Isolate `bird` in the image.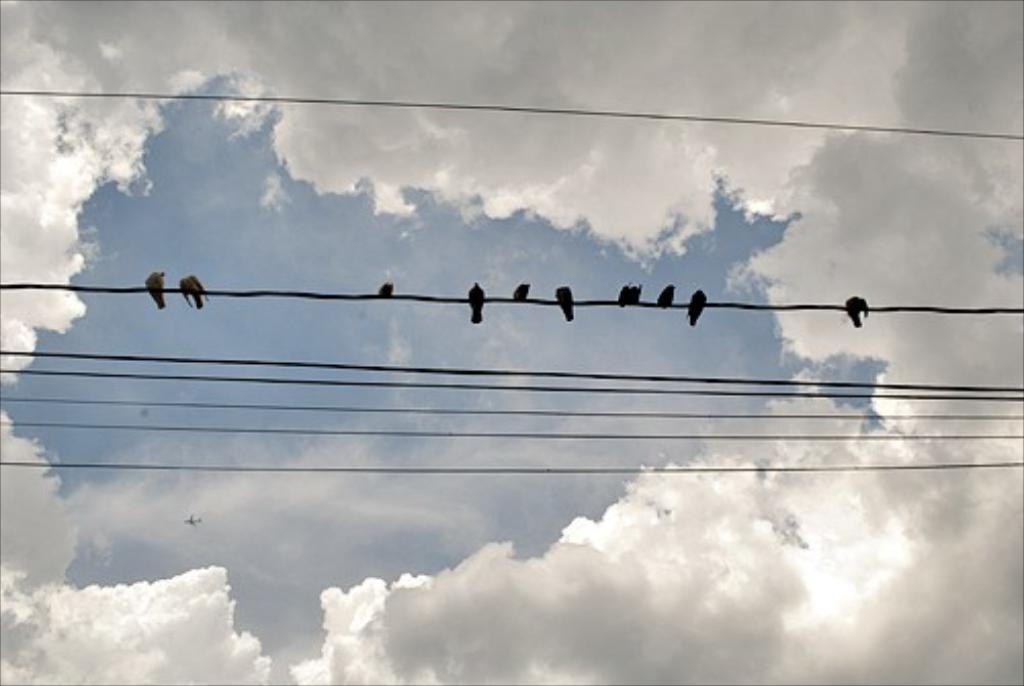
Isolated region: (x1=176, y1=270, x2=215, y2=326).
